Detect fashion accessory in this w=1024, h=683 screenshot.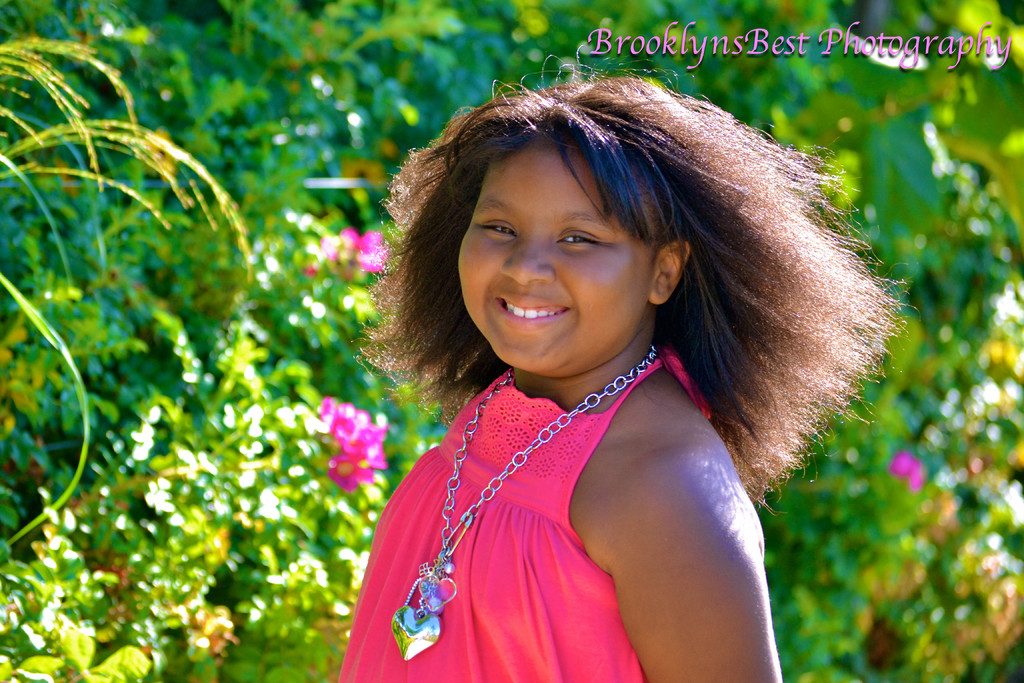
Detection: detection(395, 353, 658, 668).
